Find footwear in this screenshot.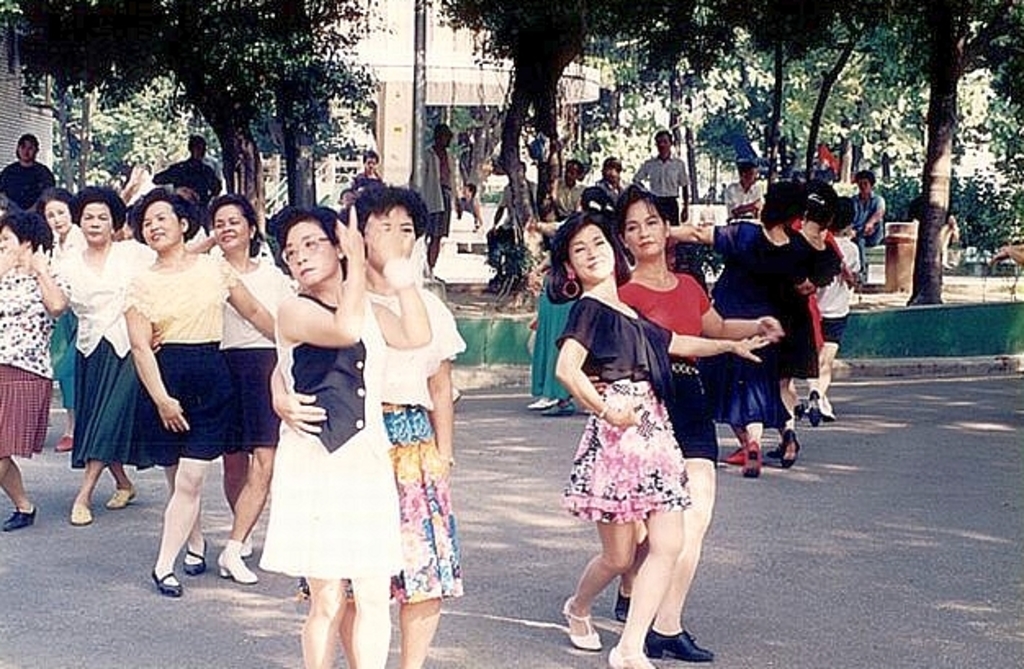
The bounding box for footwear is Rect(182, 546, 211, 569).
